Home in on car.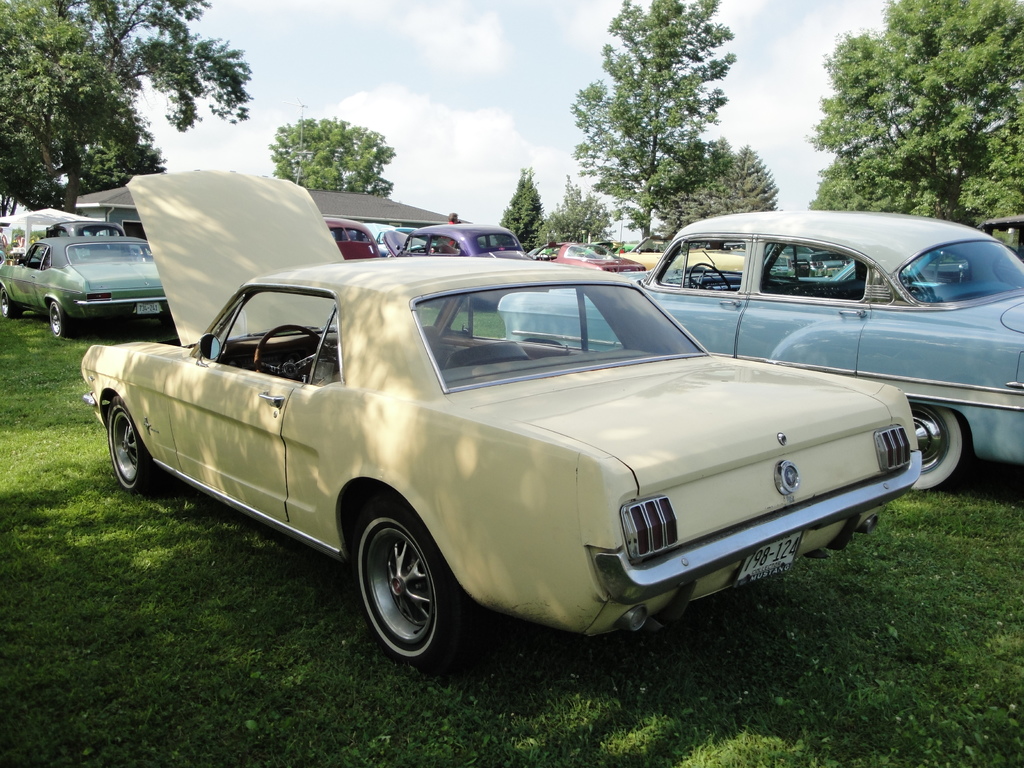
Homed in at x1=541, y1=236, x2=646, y2=270.
